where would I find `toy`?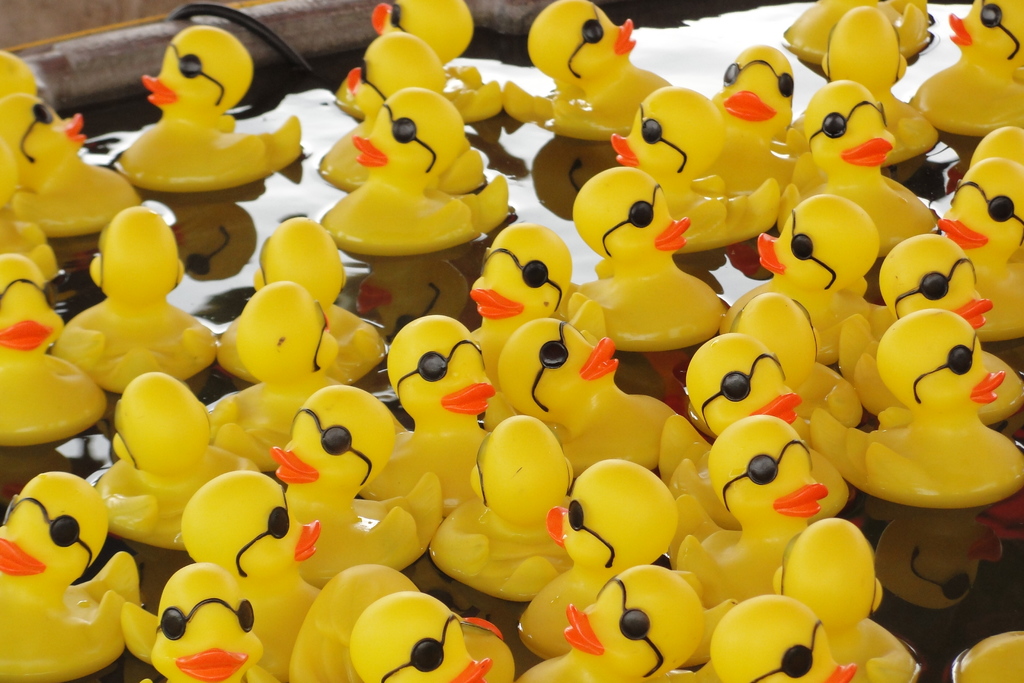
At Rect(113, 474, 335, 682).
